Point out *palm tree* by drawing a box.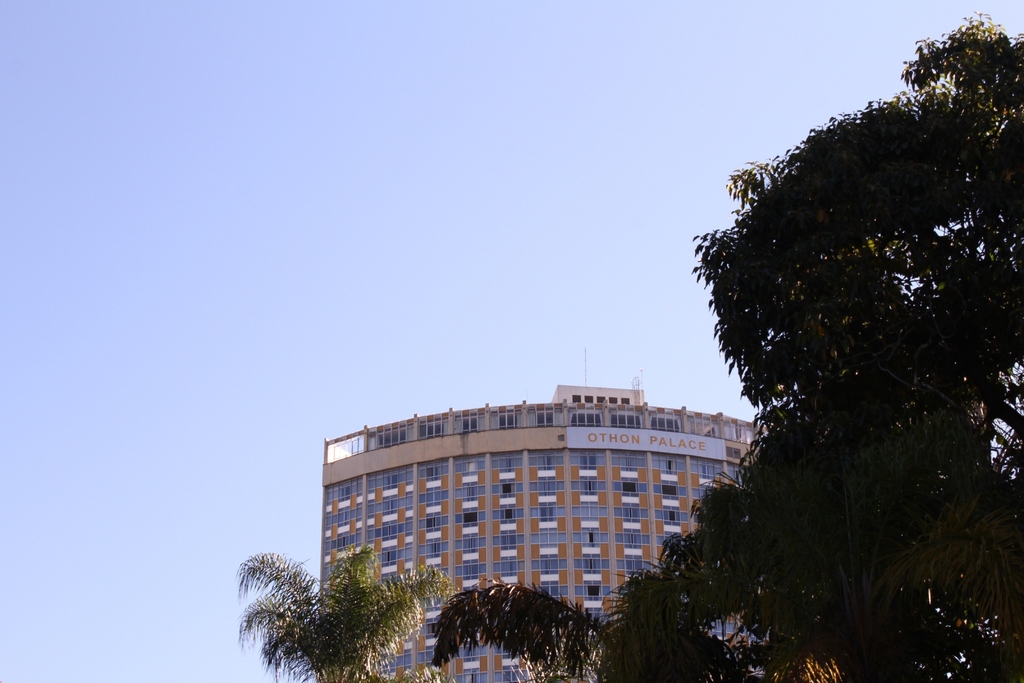
{"left": 654, "top": 506, "right": 790, "bottom": 620}.
